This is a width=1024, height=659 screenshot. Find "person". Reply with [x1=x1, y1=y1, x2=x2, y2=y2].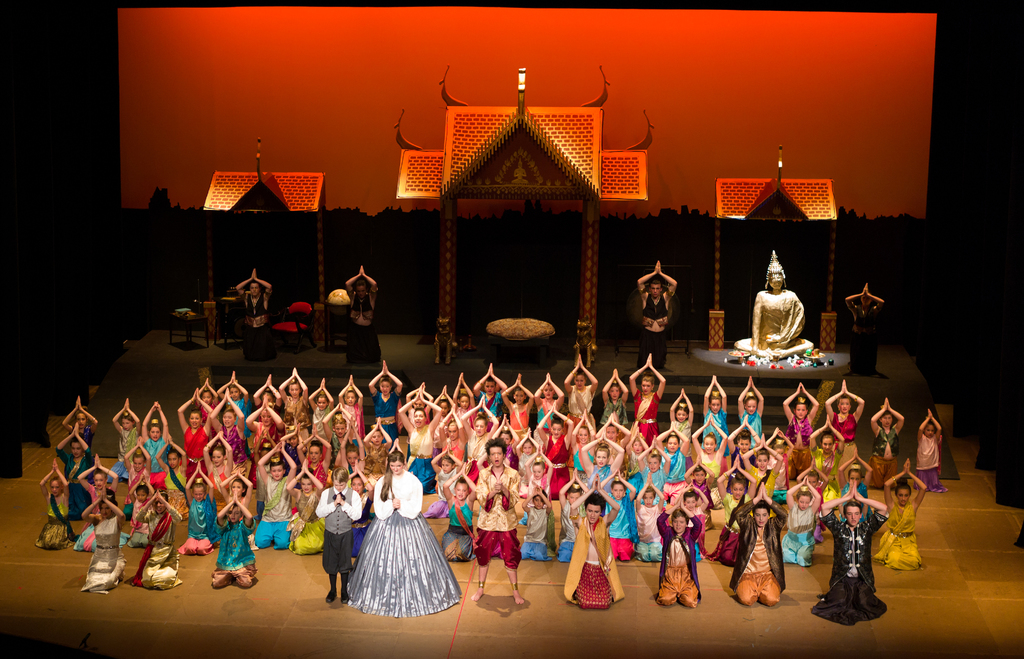
[x1=115, y1=401, x2=137, y2=482].
